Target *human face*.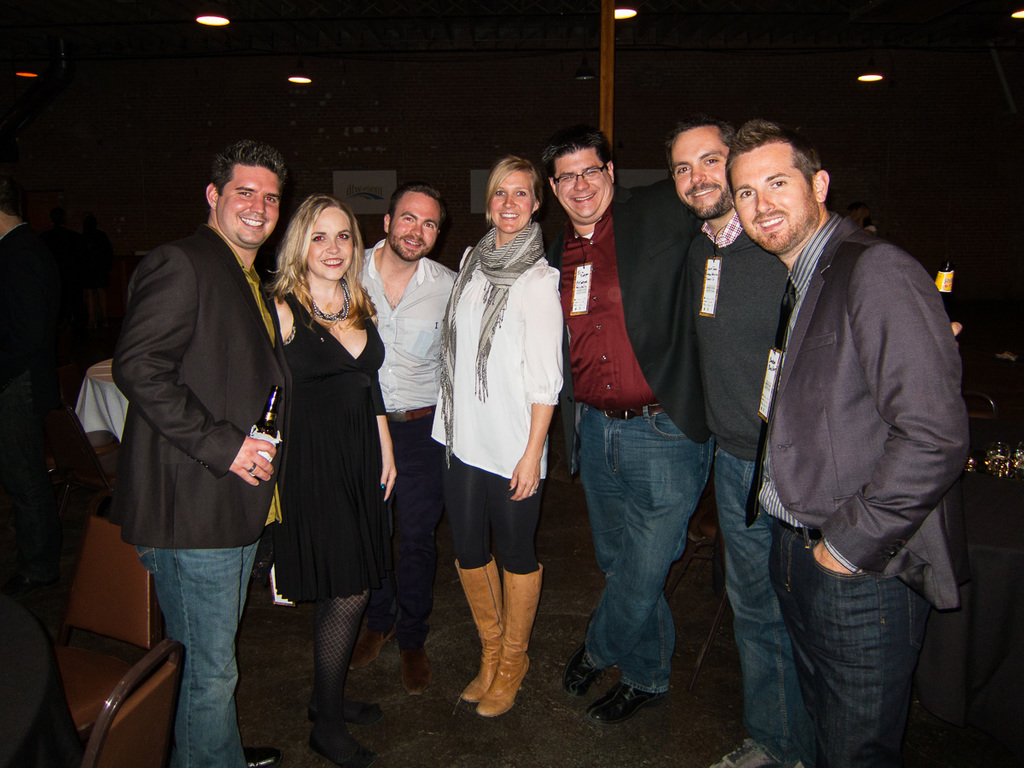
Target region: box=[305, 213, 355, 282].
